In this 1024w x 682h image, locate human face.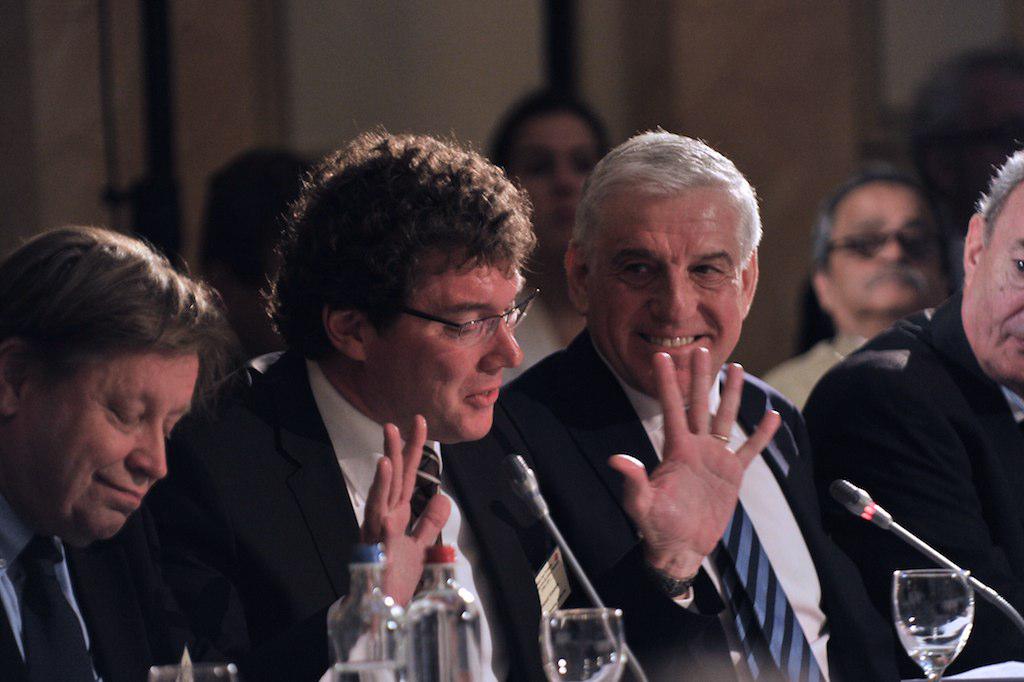
Bounding box: rect(834, 185, 942, 310).
